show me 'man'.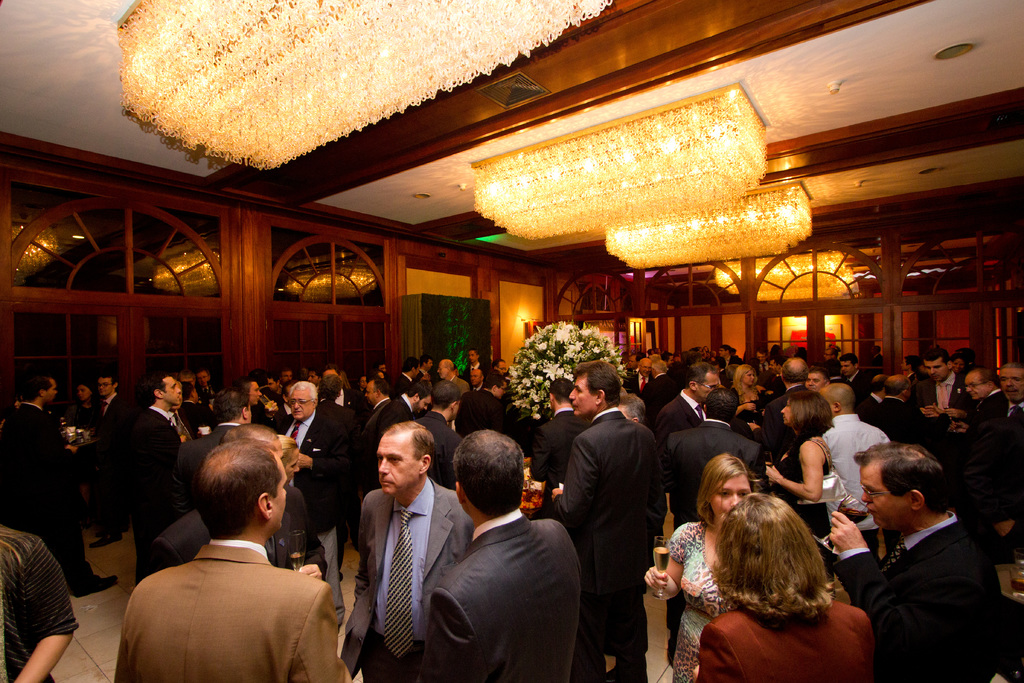
'man' is here: Rect(343, 420, 470, 682).
